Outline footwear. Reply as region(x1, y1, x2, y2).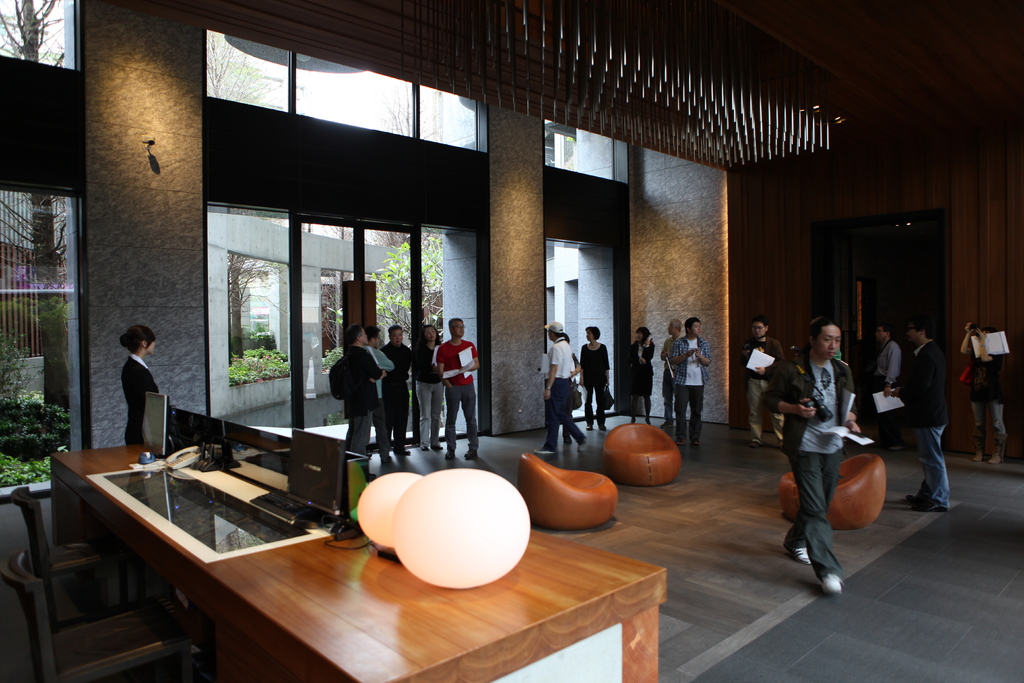
region(918, 500, 951, 514).
